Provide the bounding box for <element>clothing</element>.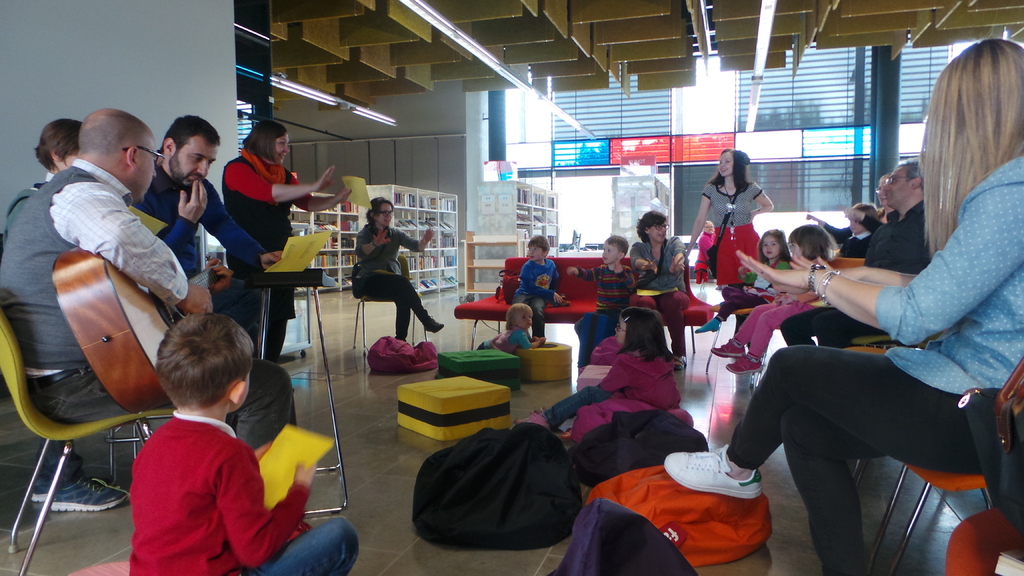
x1=216 y1=144 x2=314 y2=359.
